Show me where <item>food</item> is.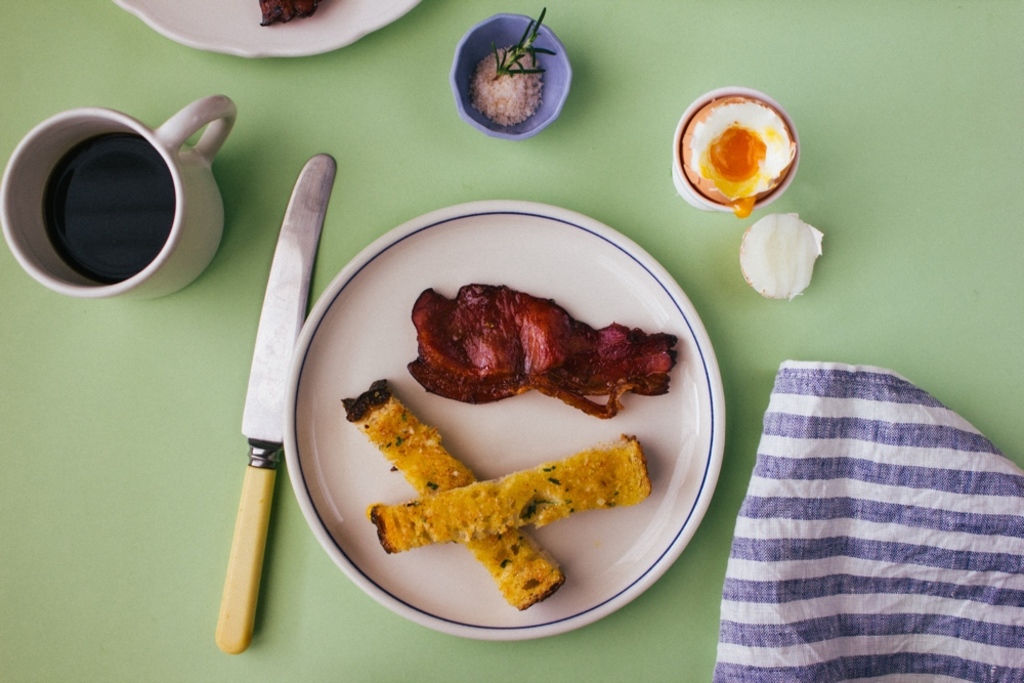
<item>food</item> is at left=342, top=381, right=566, bottom=612.
